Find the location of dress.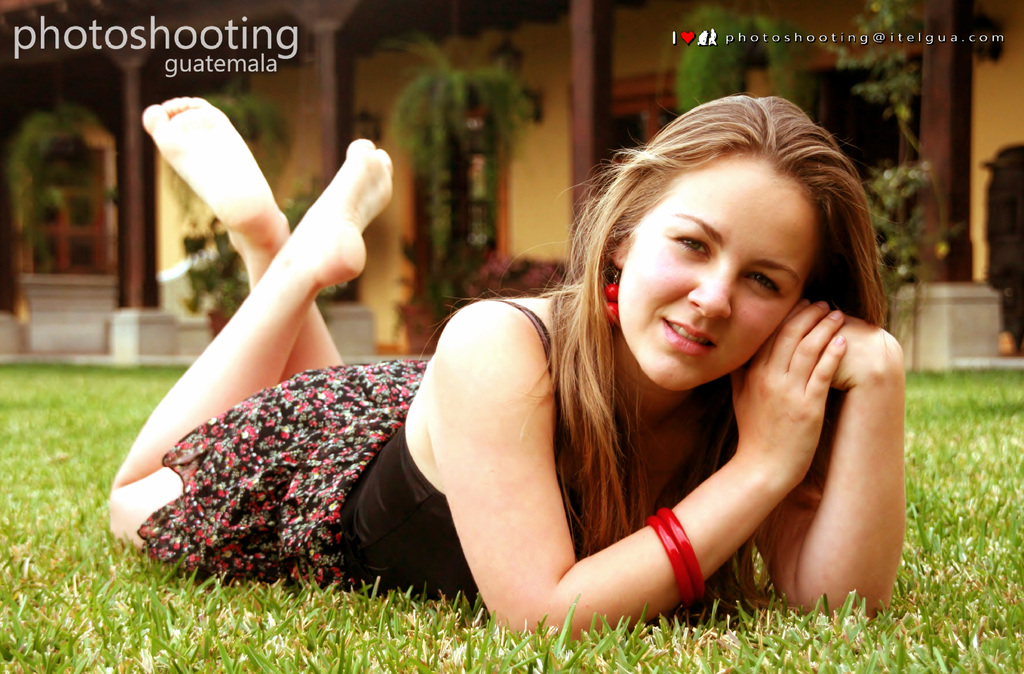
Location: bbox(138, 302, 588, 586).
